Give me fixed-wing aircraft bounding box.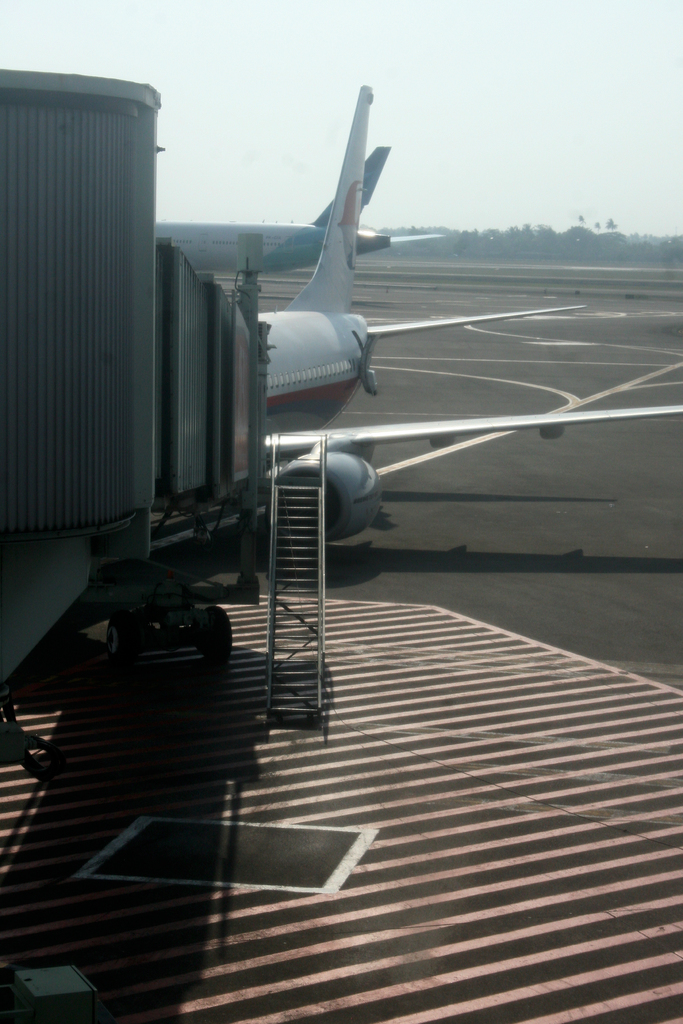
[left=152, top=142, right=443, bottom=285].
